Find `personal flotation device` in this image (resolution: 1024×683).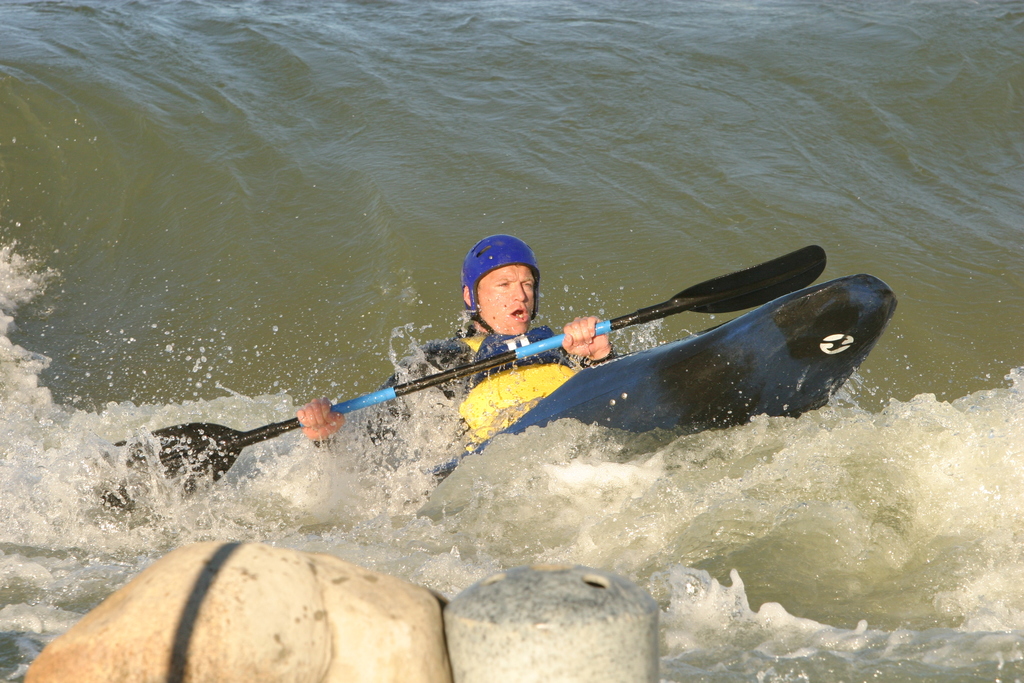
bbox=[454, 317, 589, 454].
